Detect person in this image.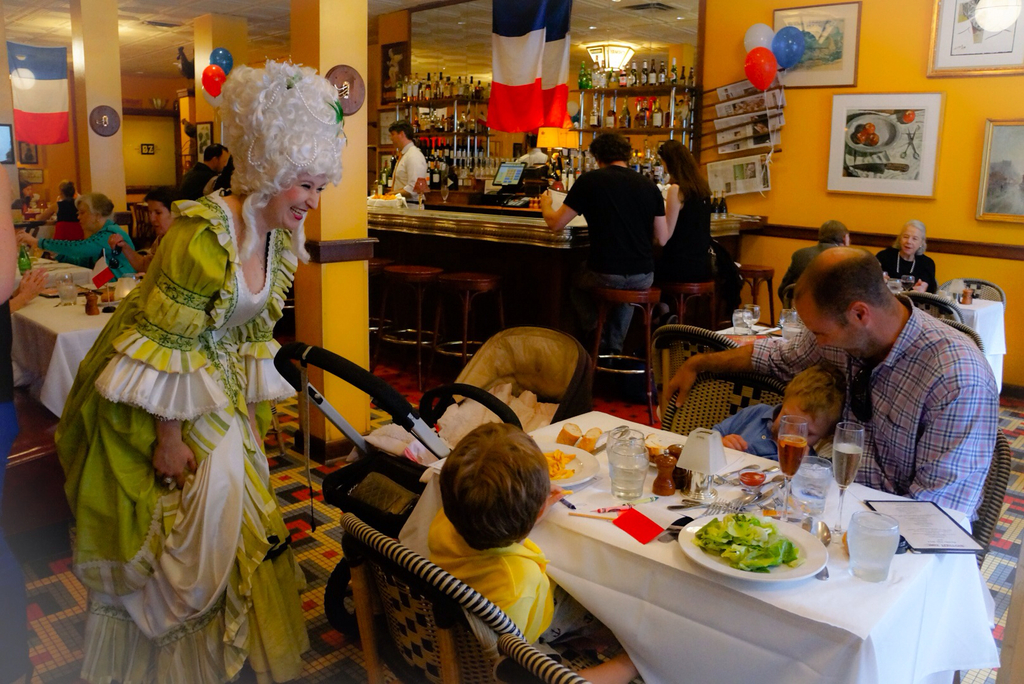
Detection: {"x1": 410, "y1": 424, "x2": 653, "y2": 672}.
